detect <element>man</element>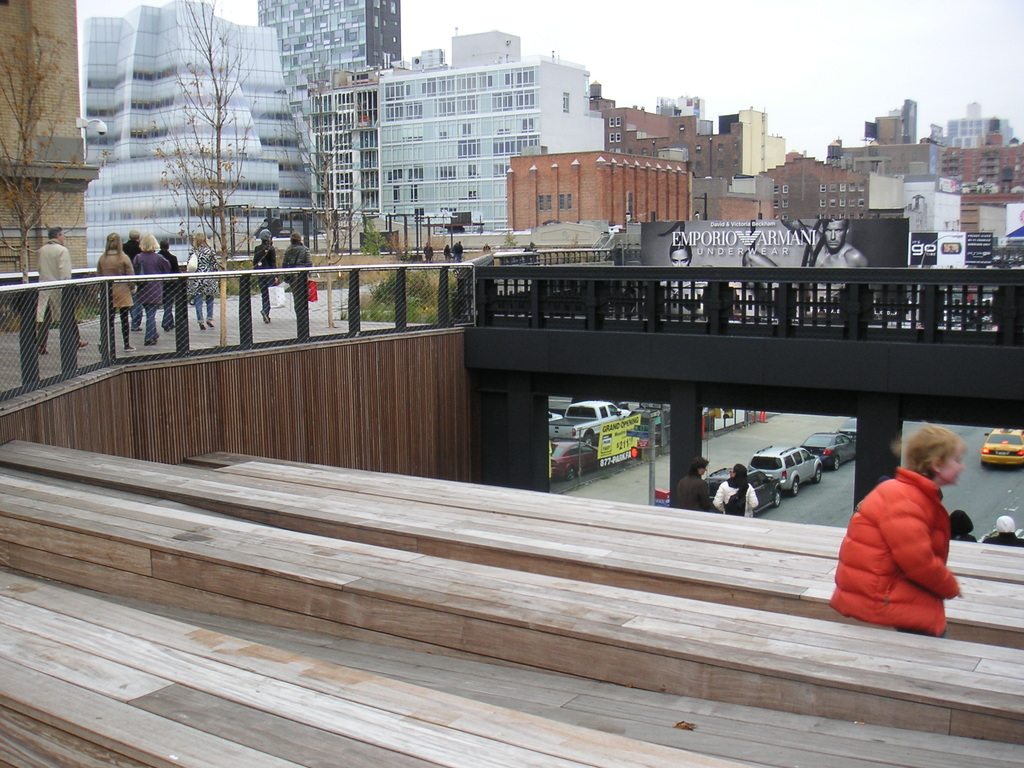
box=[822, 436, 973, 643]
